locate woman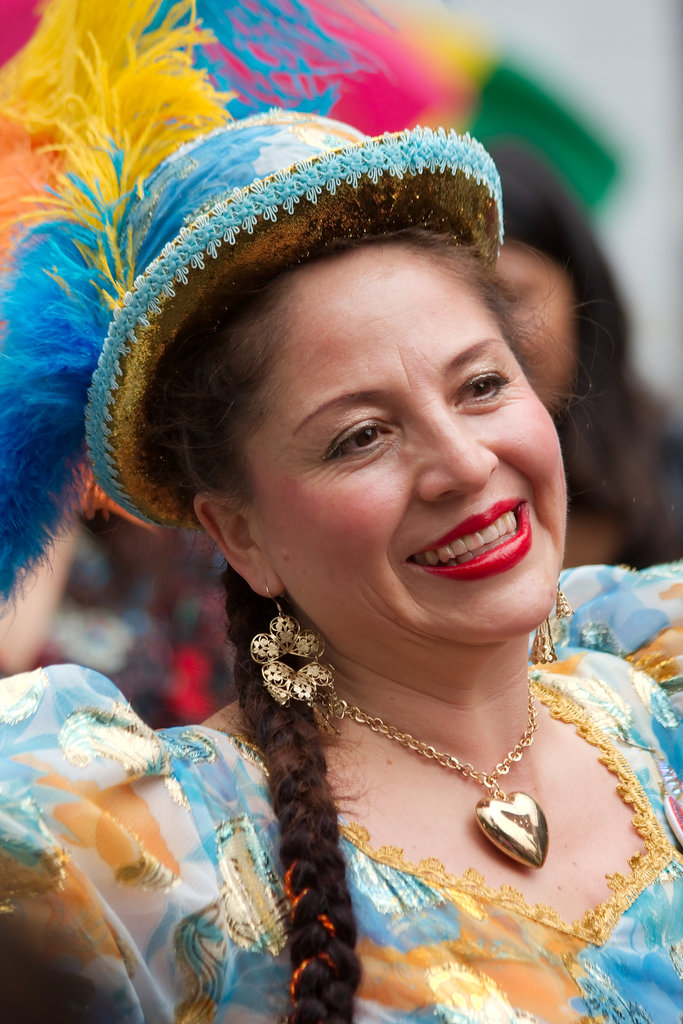
(31, 106, 682, 996)
